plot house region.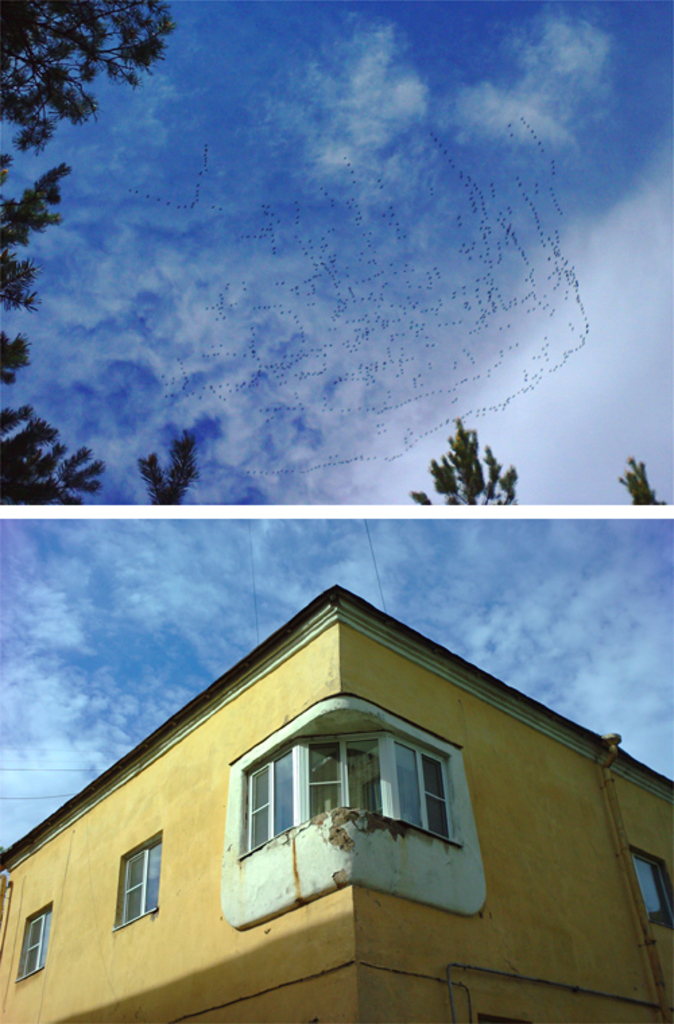
Plotted at 0, 589, 673, 1023.
